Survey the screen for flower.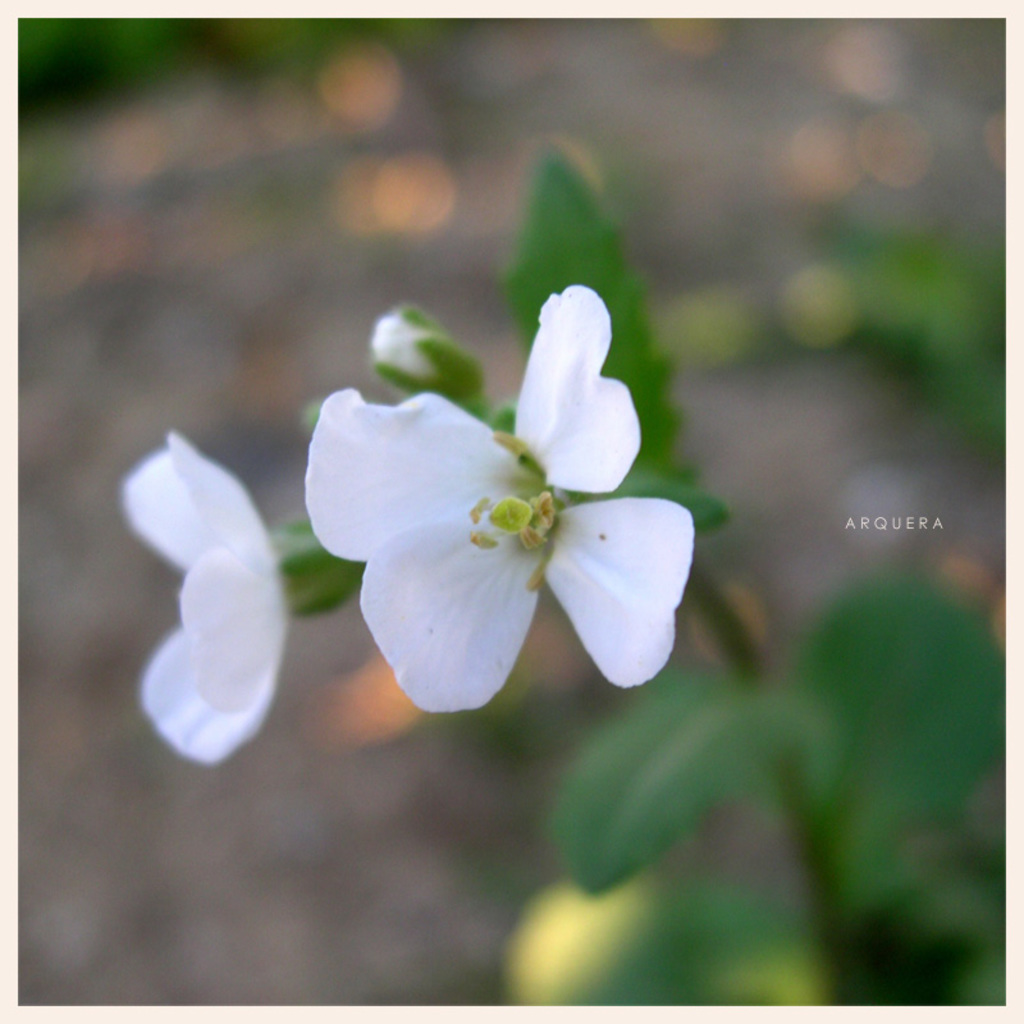
Survey found: <bbox>110, 424, 289, 769</bbox>.
